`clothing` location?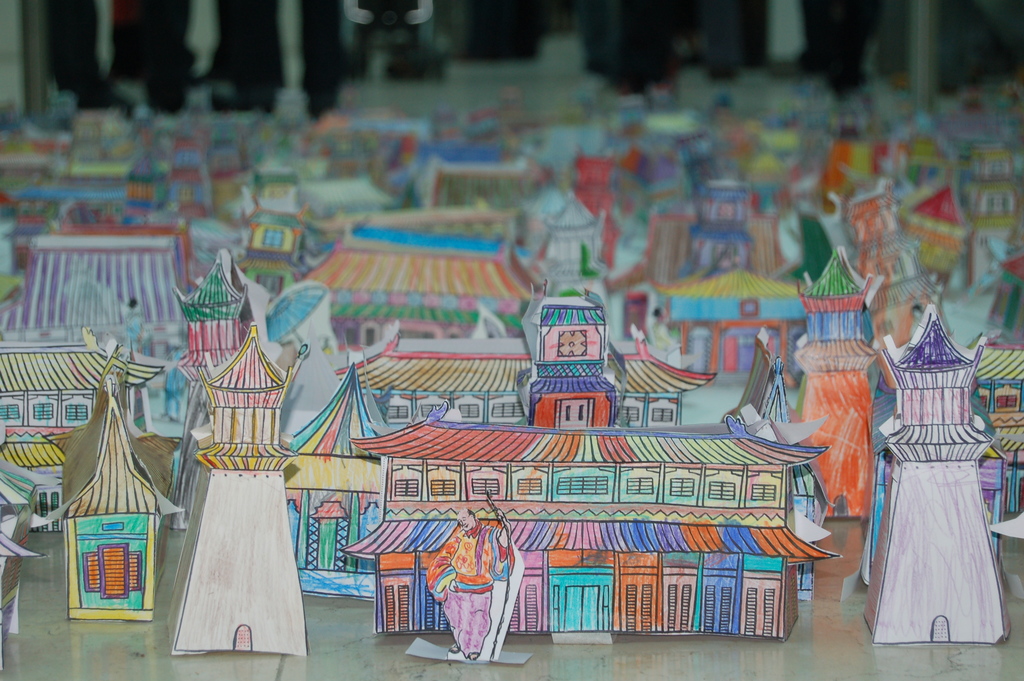
[434, 525, 526, 660]
